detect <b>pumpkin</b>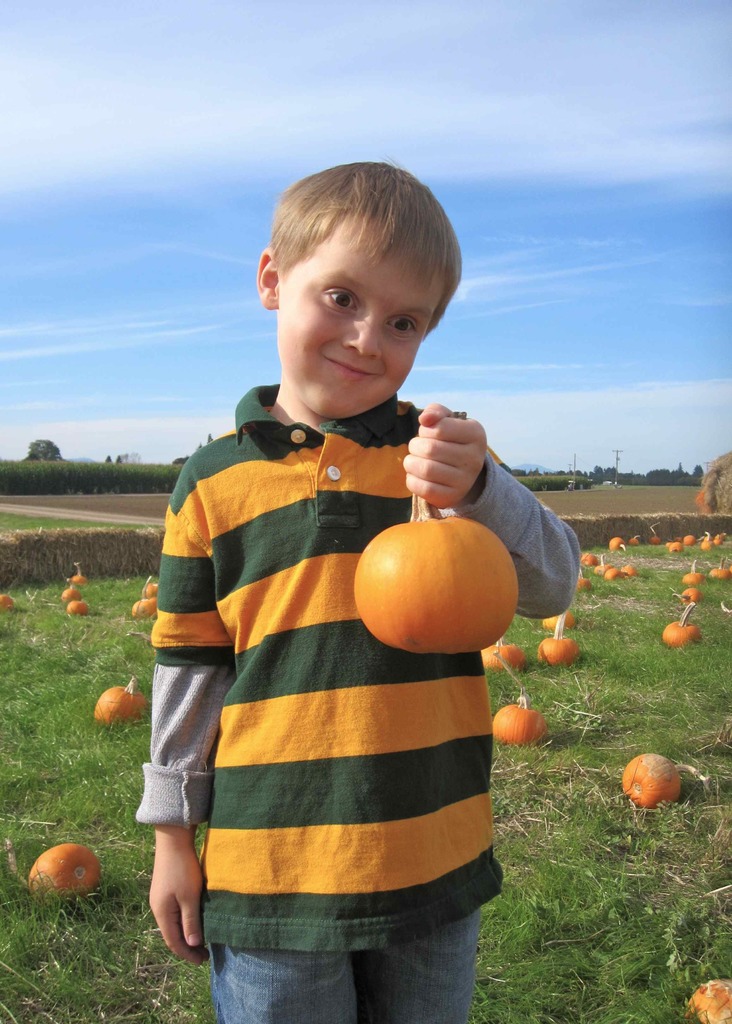
[left=660, top=603, right=704, bottom=646]
